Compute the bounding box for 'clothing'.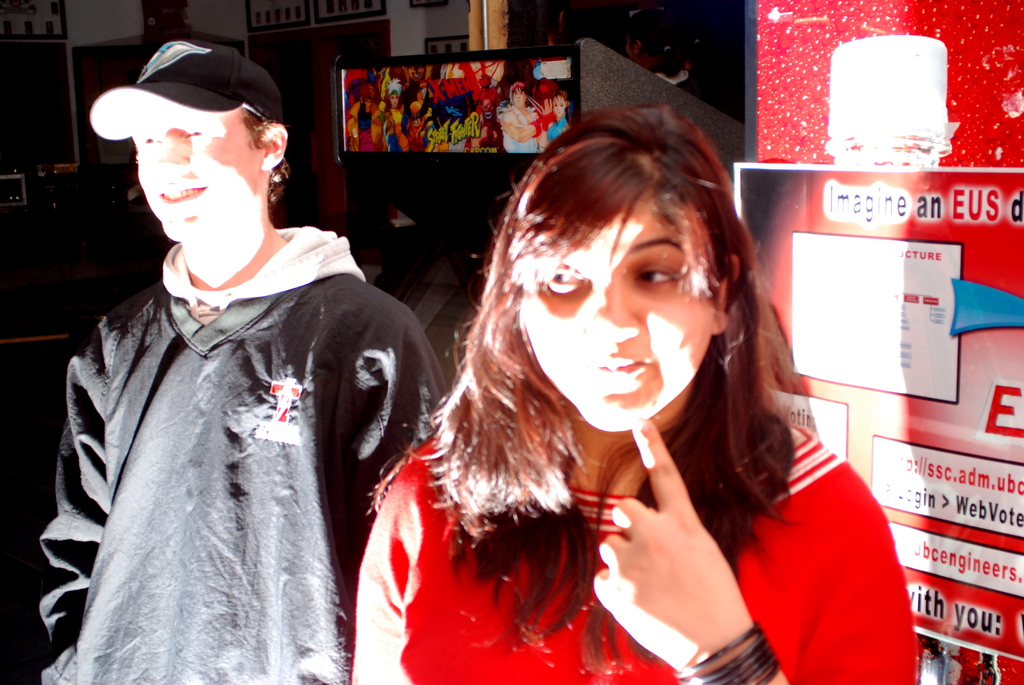
[left=357, top=101, right=375, bottom=150].
